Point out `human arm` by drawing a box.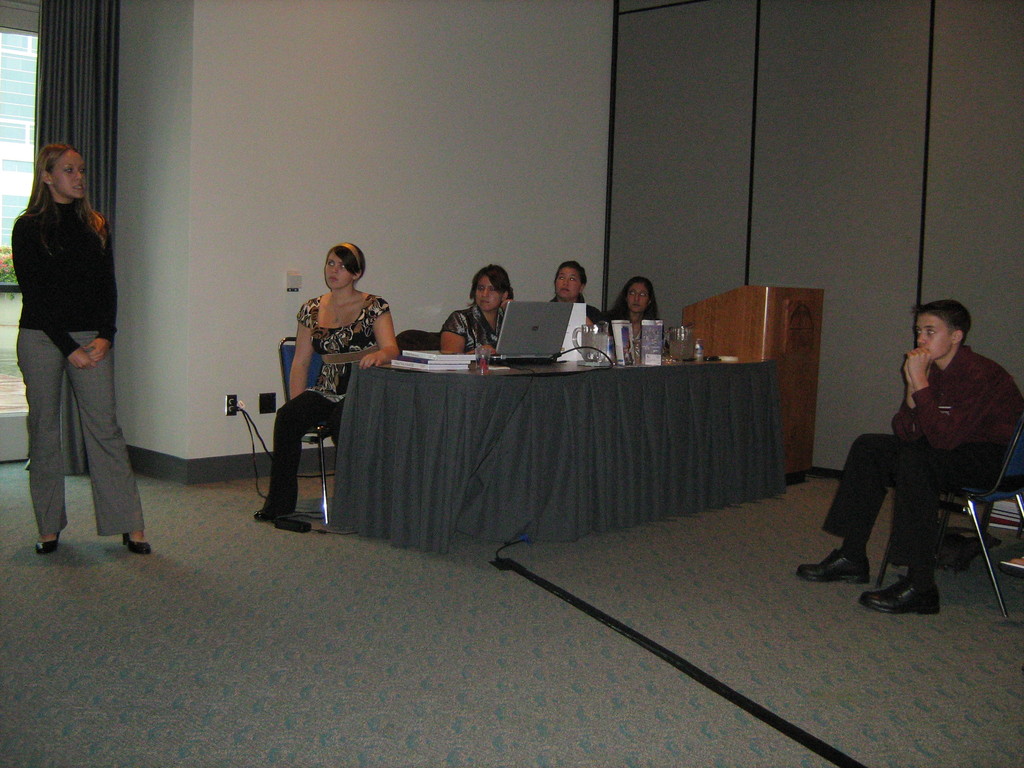
bbox(83, 211, 120, 369).
